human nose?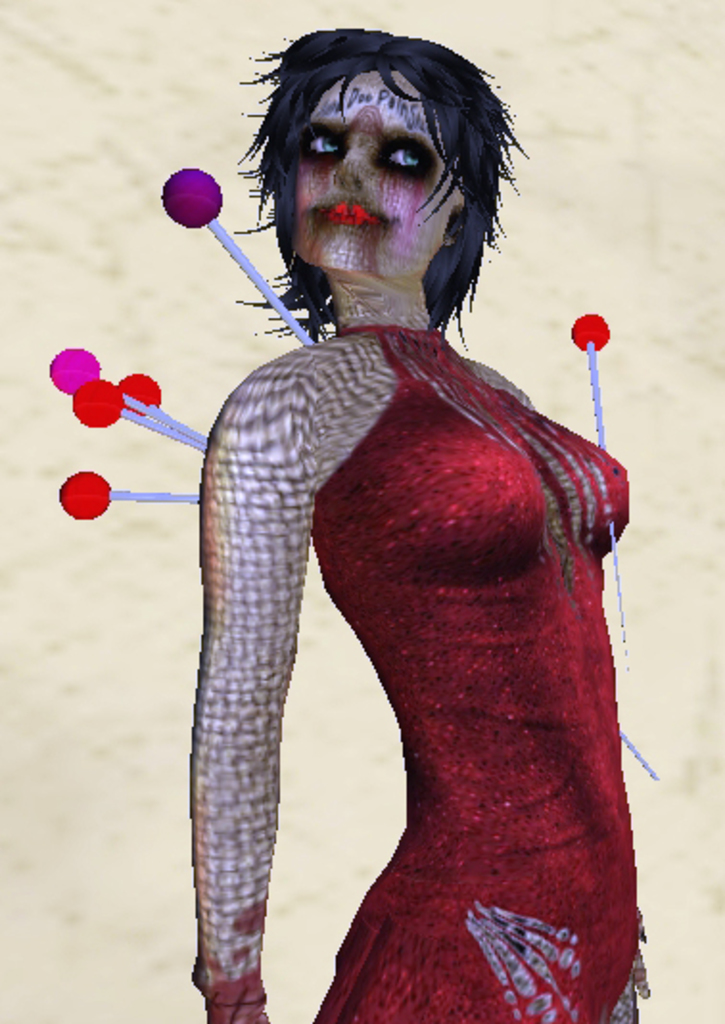
[x1=330, y1=127, x2=393, y2=209]
